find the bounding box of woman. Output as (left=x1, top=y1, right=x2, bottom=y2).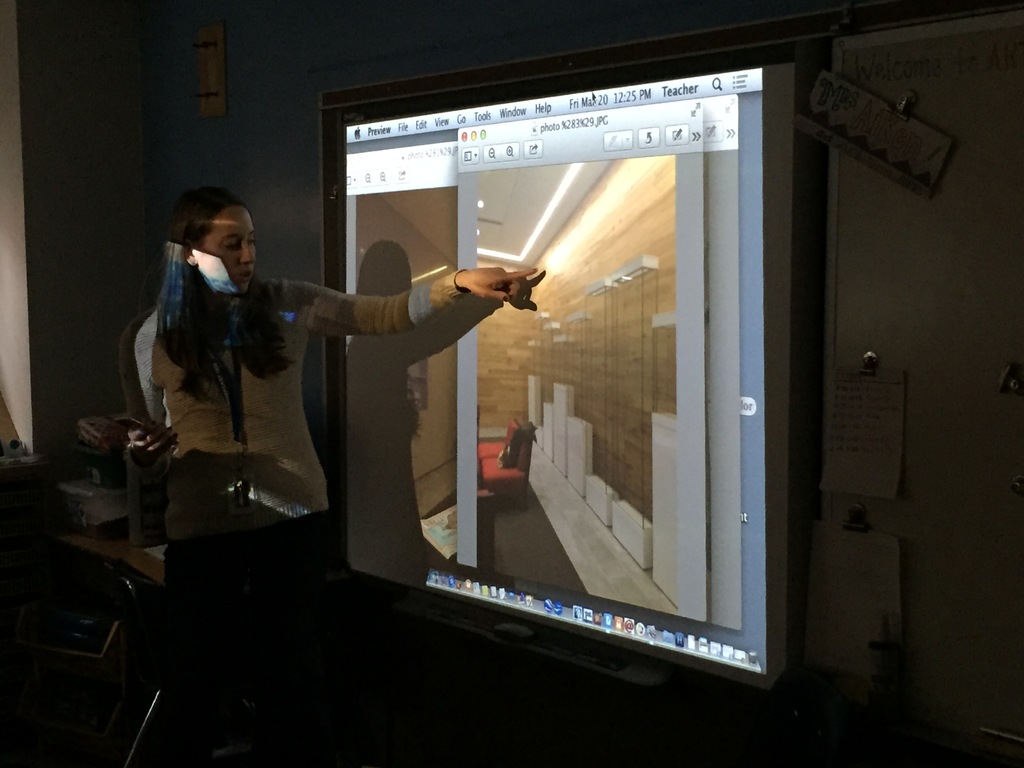
(left=122, top=179, right=533, bottom=666).
